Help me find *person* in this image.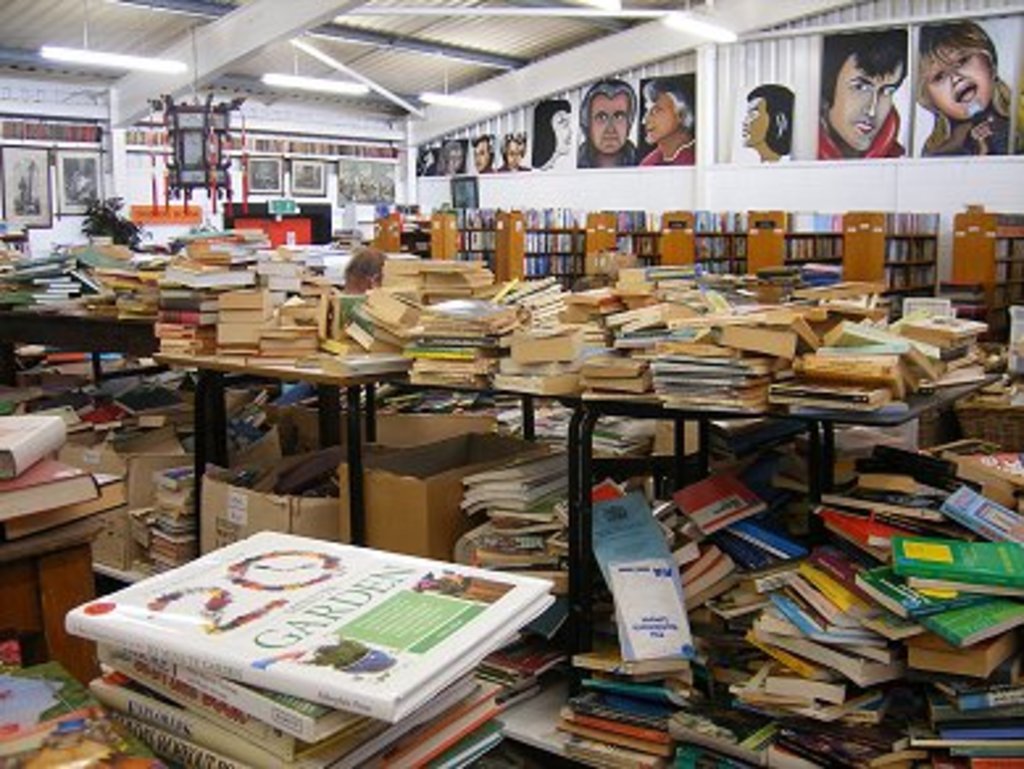
Found it: l=498, t=132, r=529, b=171.
